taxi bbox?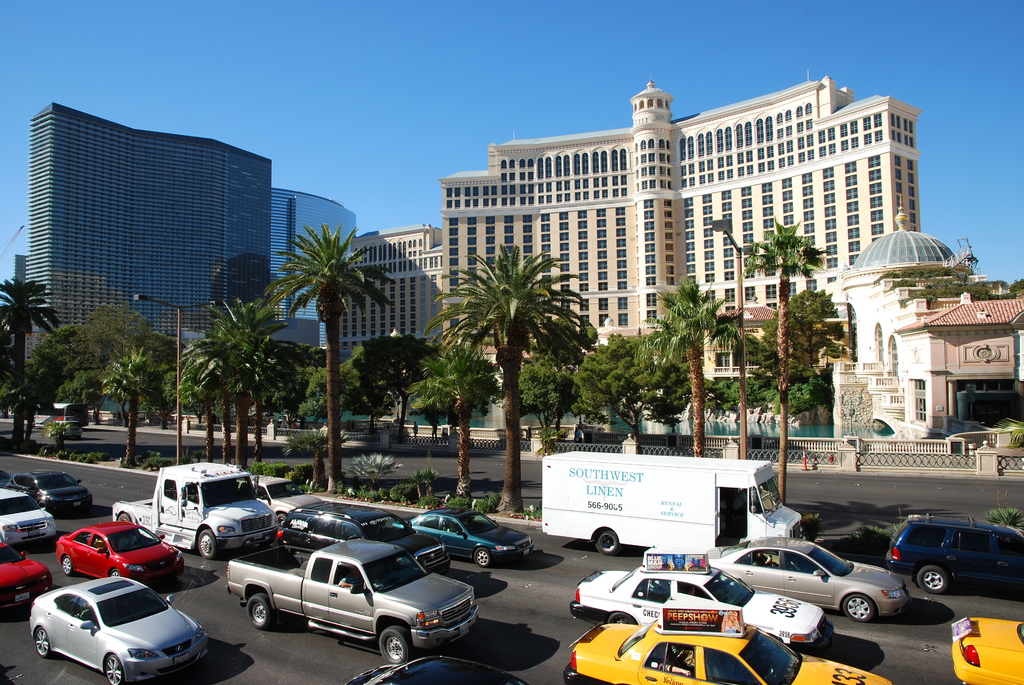
select_region(574, 548, 830, 657)
